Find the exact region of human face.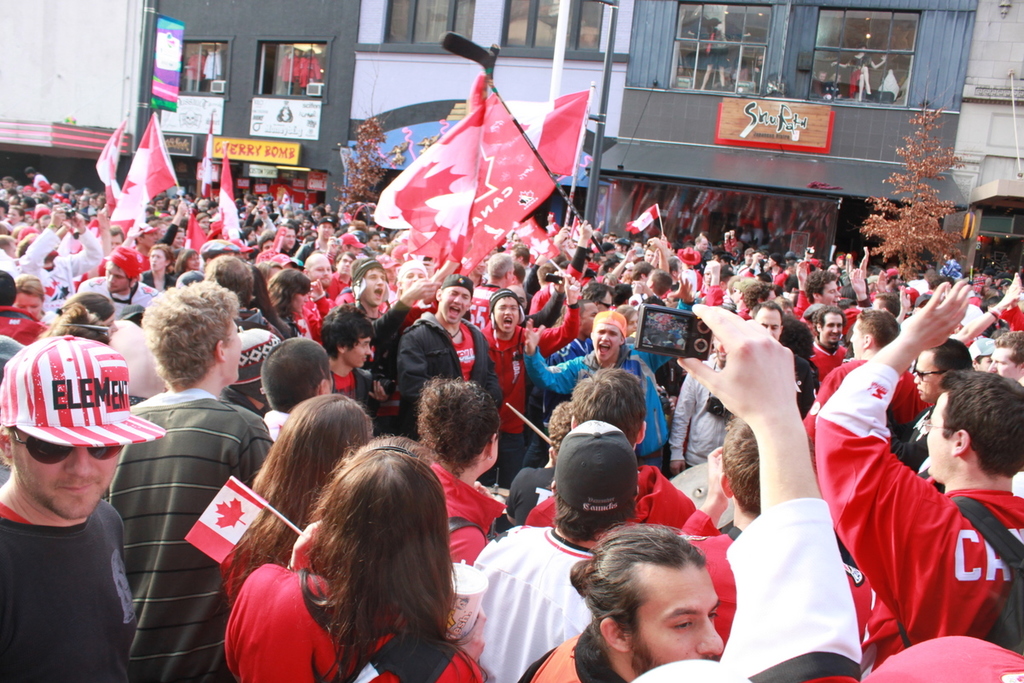
Exact region: x1=263 y1=241 x2=271 y2=252.
